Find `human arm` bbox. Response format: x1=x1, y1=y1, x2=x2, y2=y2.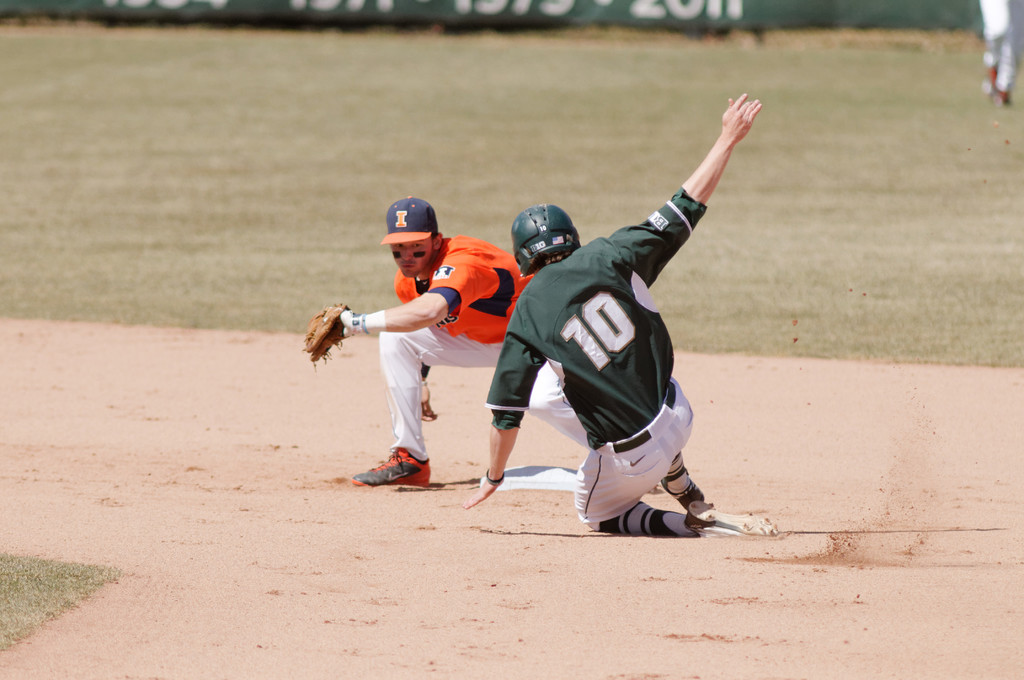
x1=461, y1=317, x2=547, y2=512.
